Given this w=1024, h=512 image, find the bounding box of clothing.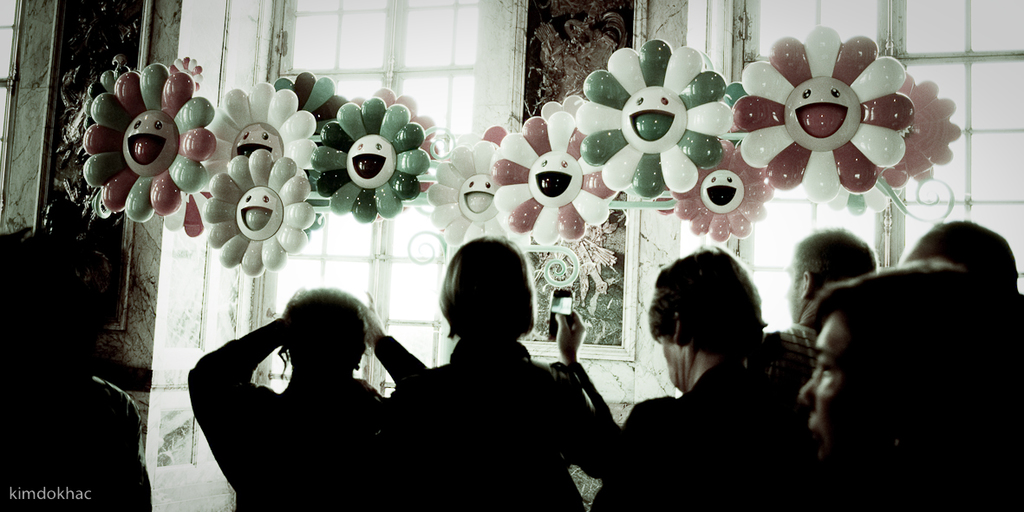
182:311:437:511.
